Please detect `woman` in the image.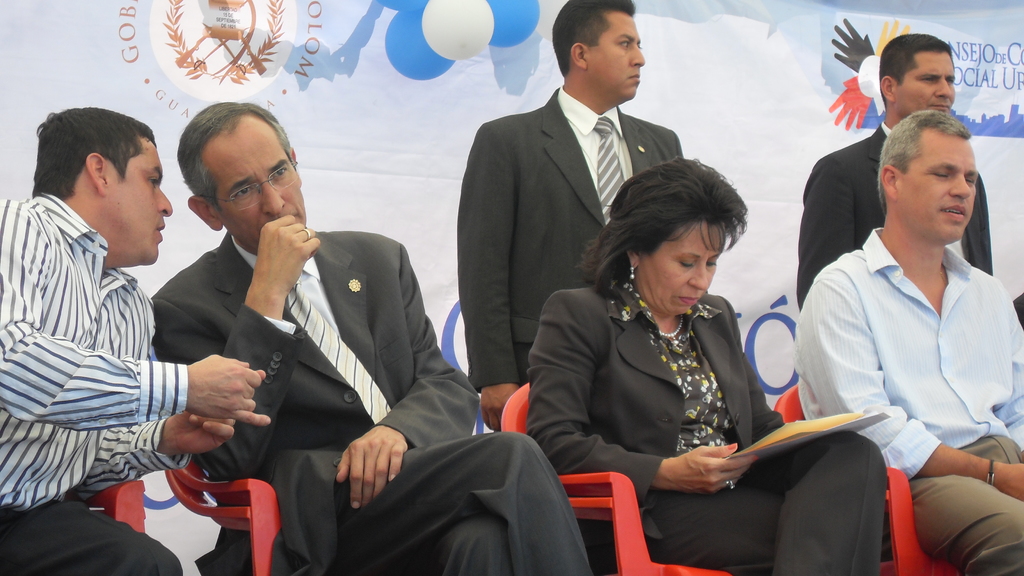
x1=523, y1=154, x2=888, y2=570.
